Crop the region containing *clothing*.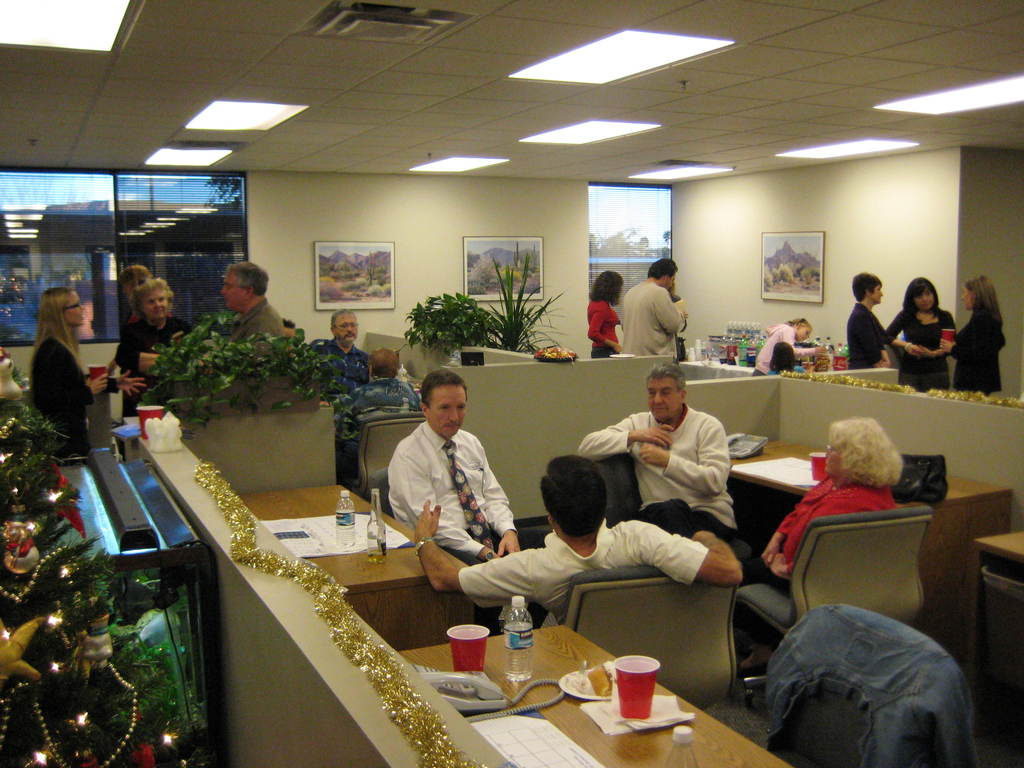
Crop region: BBox(589, 300, 616, 356).
